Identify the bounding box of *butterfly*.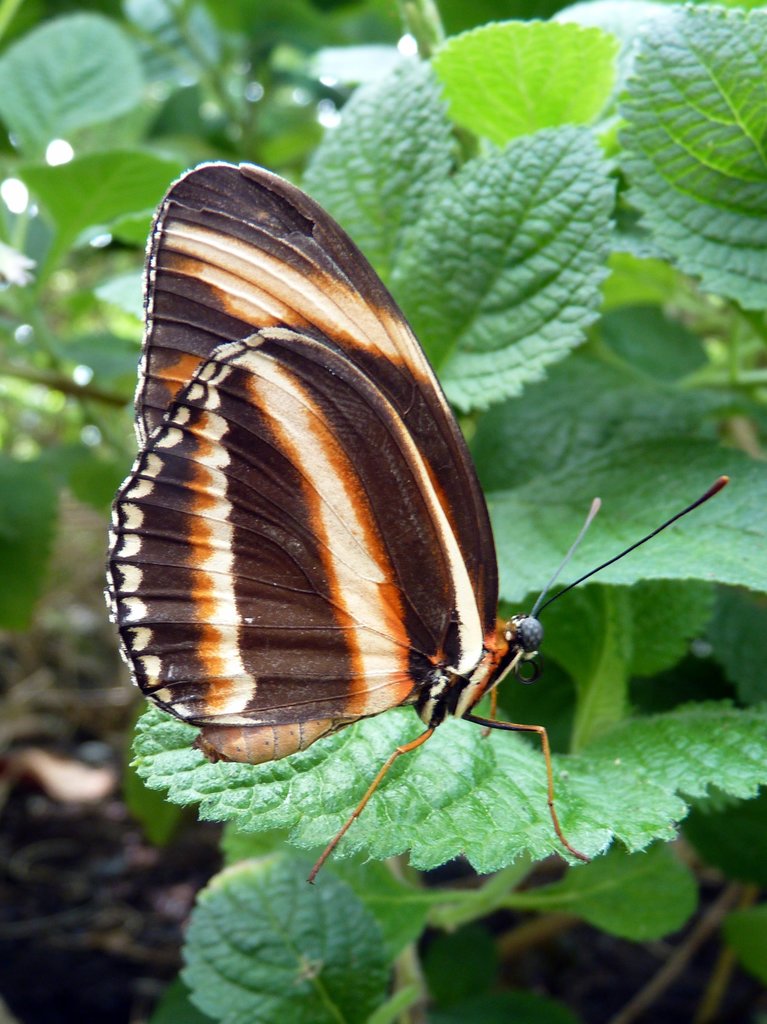
detection(106, 102, 738, 885).
